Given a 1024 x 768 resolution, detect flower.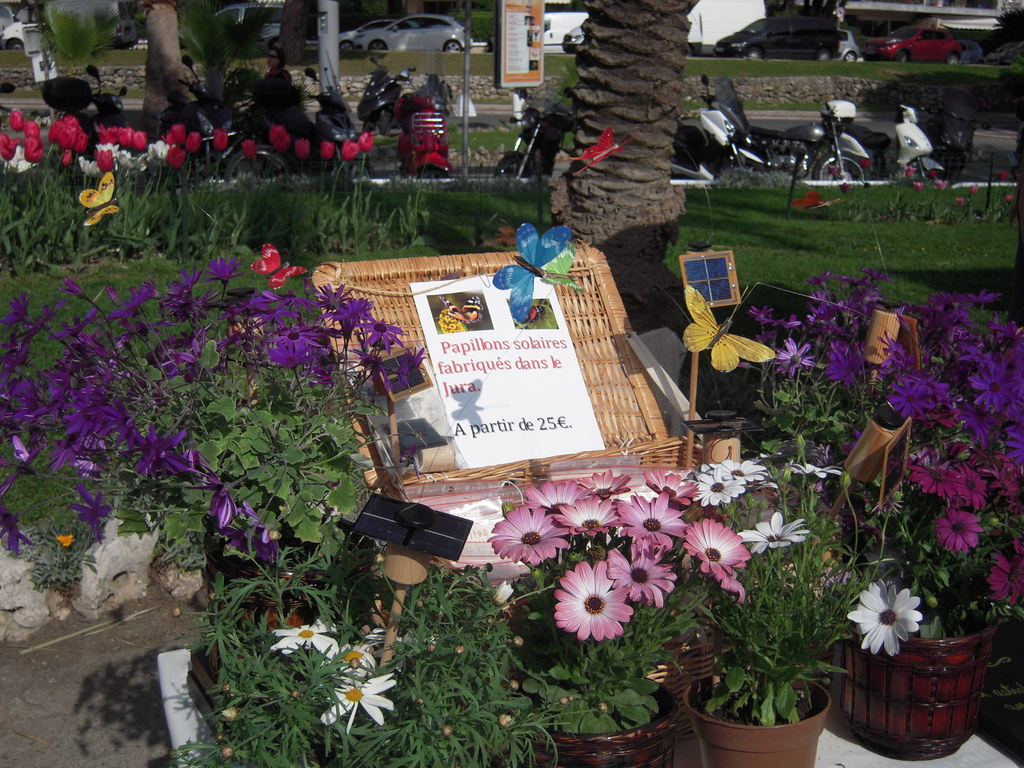
(x1=165, y1=146, x2=185, y2=164).
